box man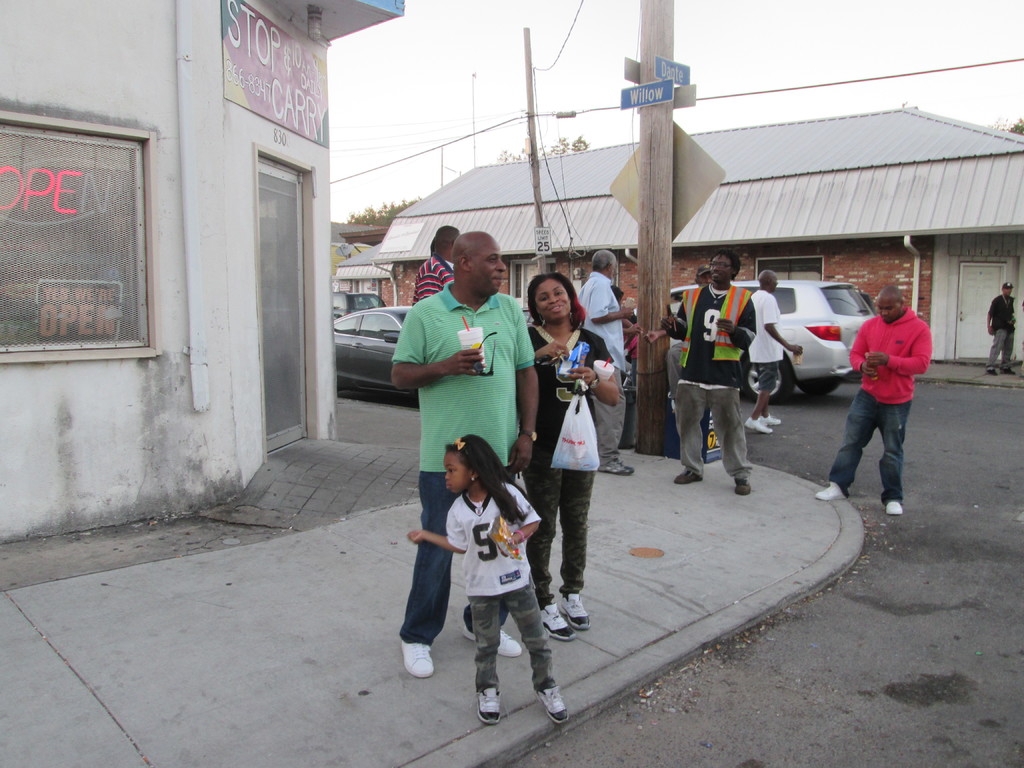
(x1=404, y1=224, x2=460, y2=308)
